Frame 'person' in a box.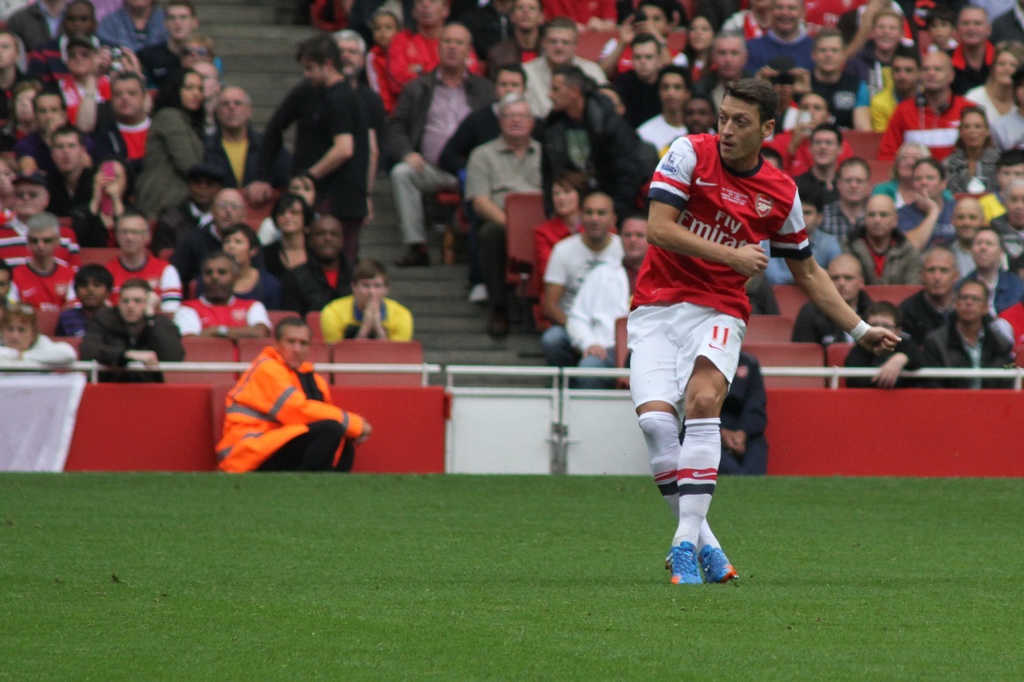
region(485, 0, 543, 65).
